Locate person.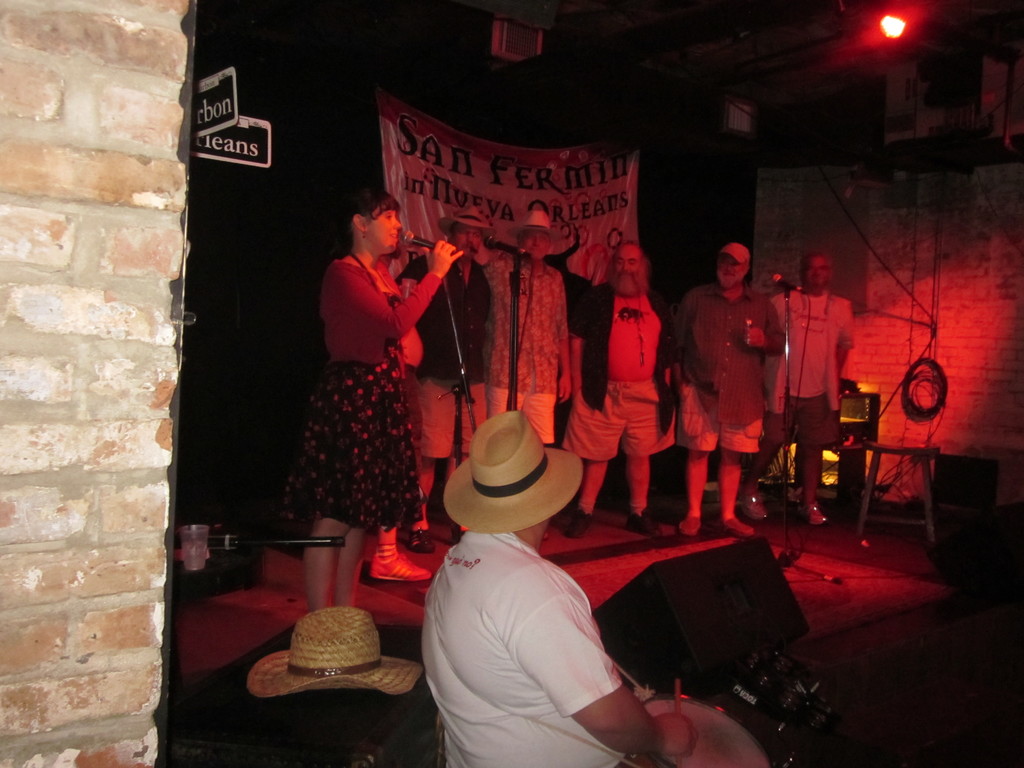
Bounding box: crop(419, 407, 703, 767).
